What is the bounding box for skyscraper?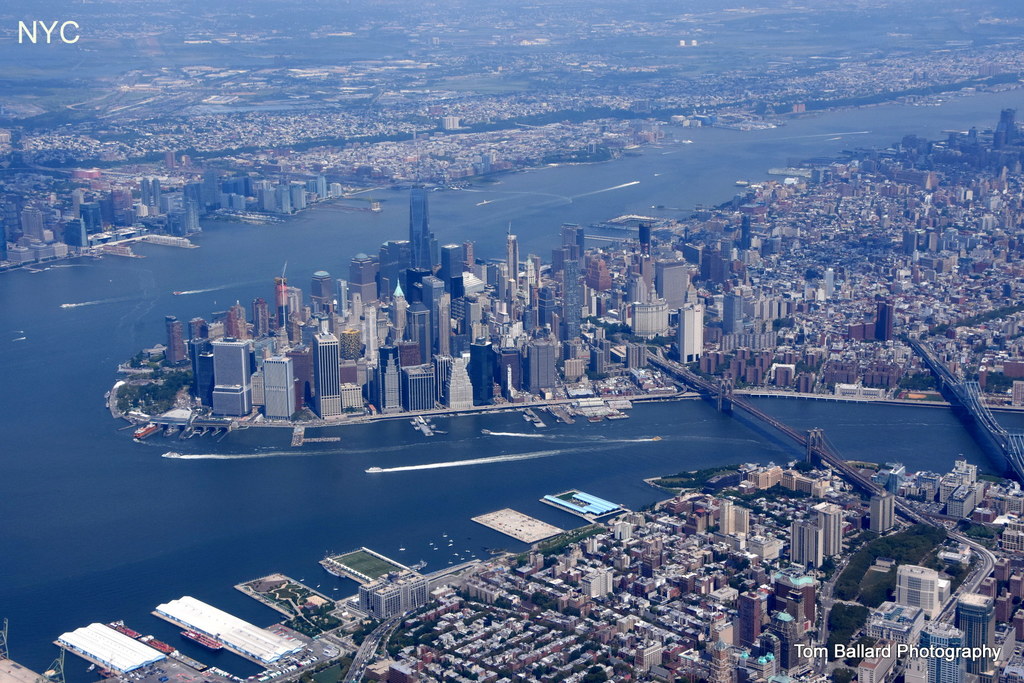
(586, 346, 605, 378).
